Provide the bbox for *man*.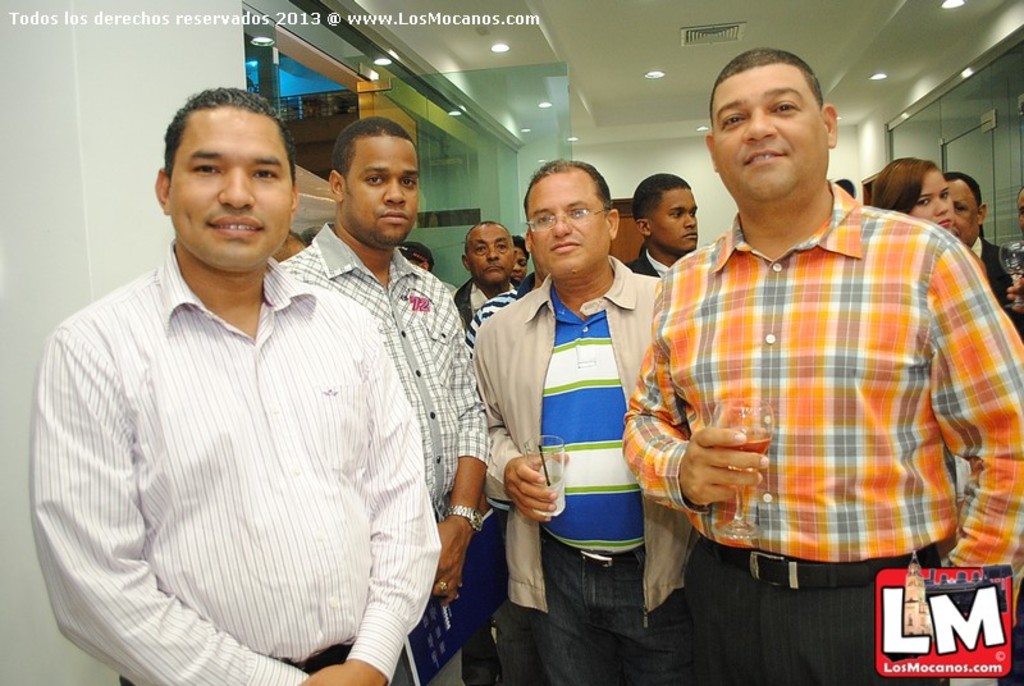
(278, 116, 493, 685).
